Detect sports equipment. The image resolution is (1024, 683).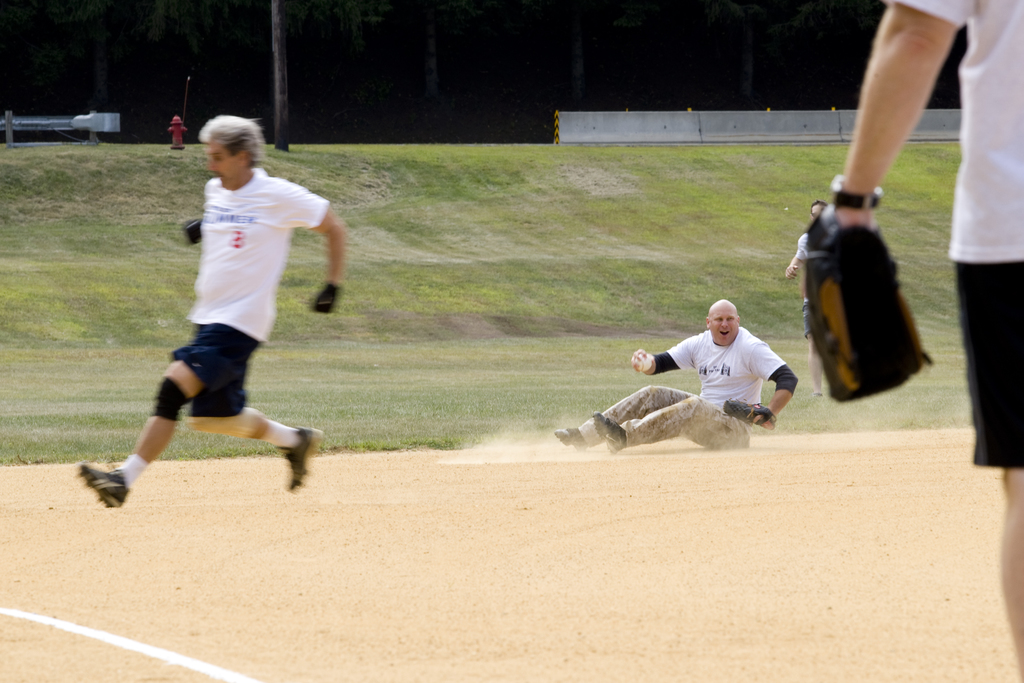
BBox(186, 218, 204, 247).
